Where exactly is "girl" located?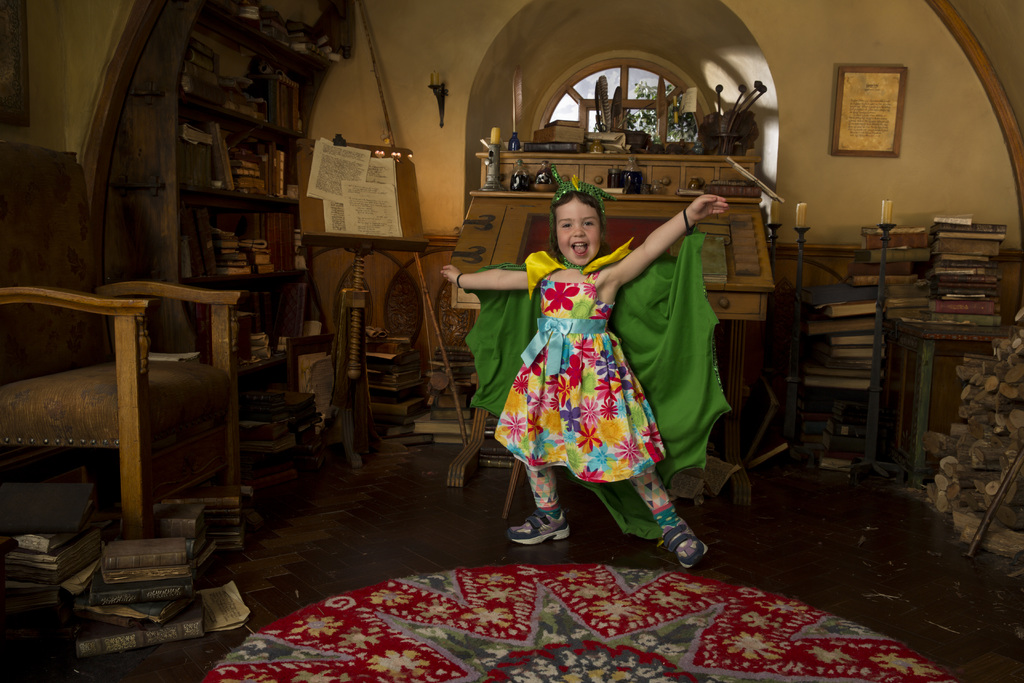
Its bounding box is (442, 177, 737, 565).
